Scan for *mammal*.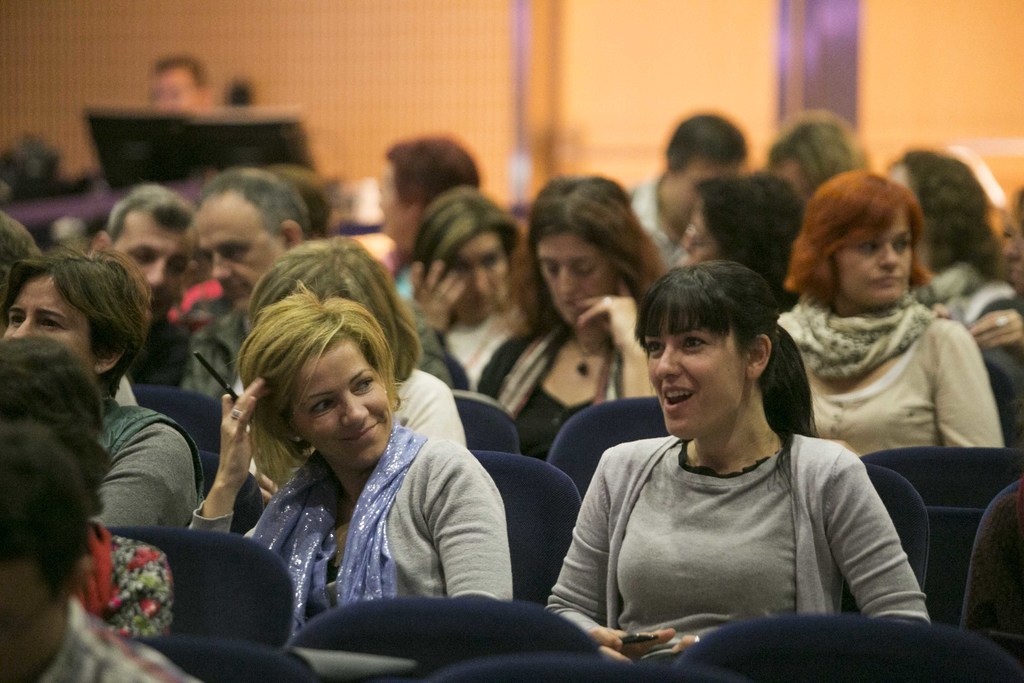
Scan result: bbox=(153, 267, 518, 627).
